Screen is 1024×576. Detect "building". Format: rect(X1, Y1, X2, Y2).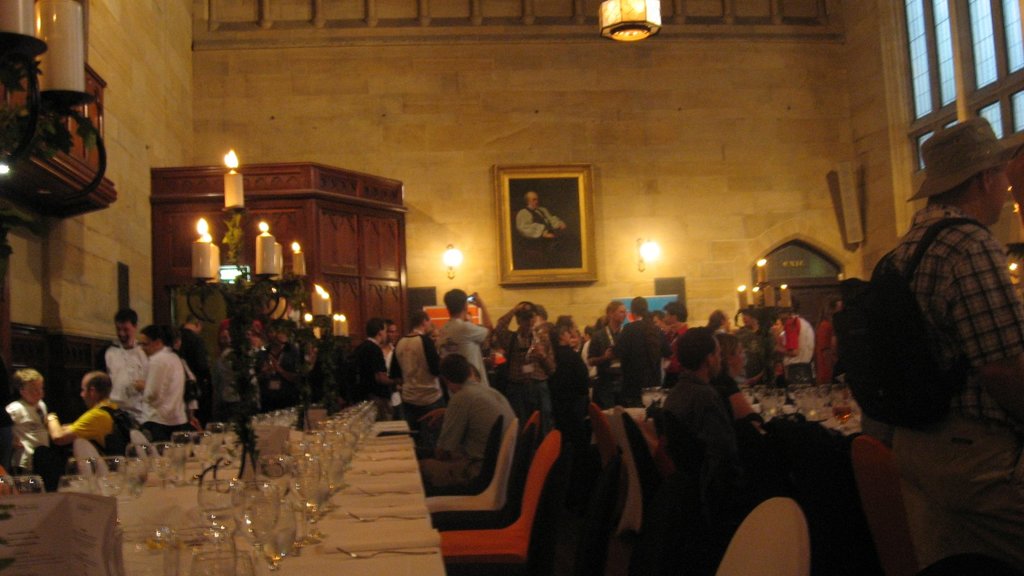
rect(0, 0, 1023, 575).
